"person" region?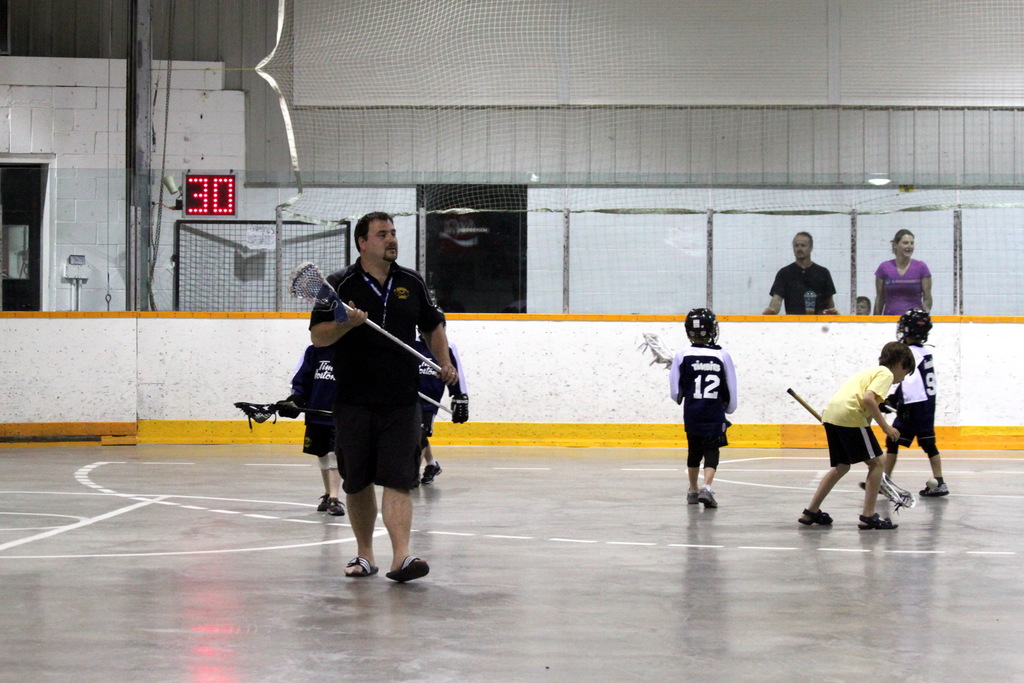
crop(795, 341, 915, 532)
